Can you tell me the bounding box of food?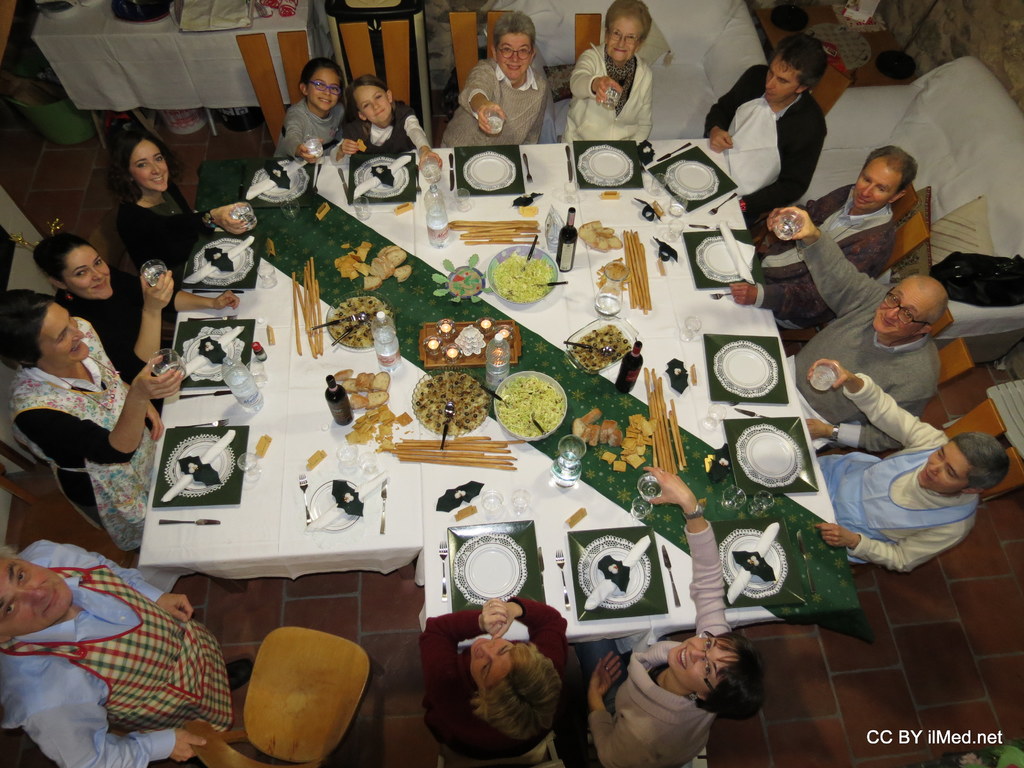
bbox=[579, 220, 624, 253].
